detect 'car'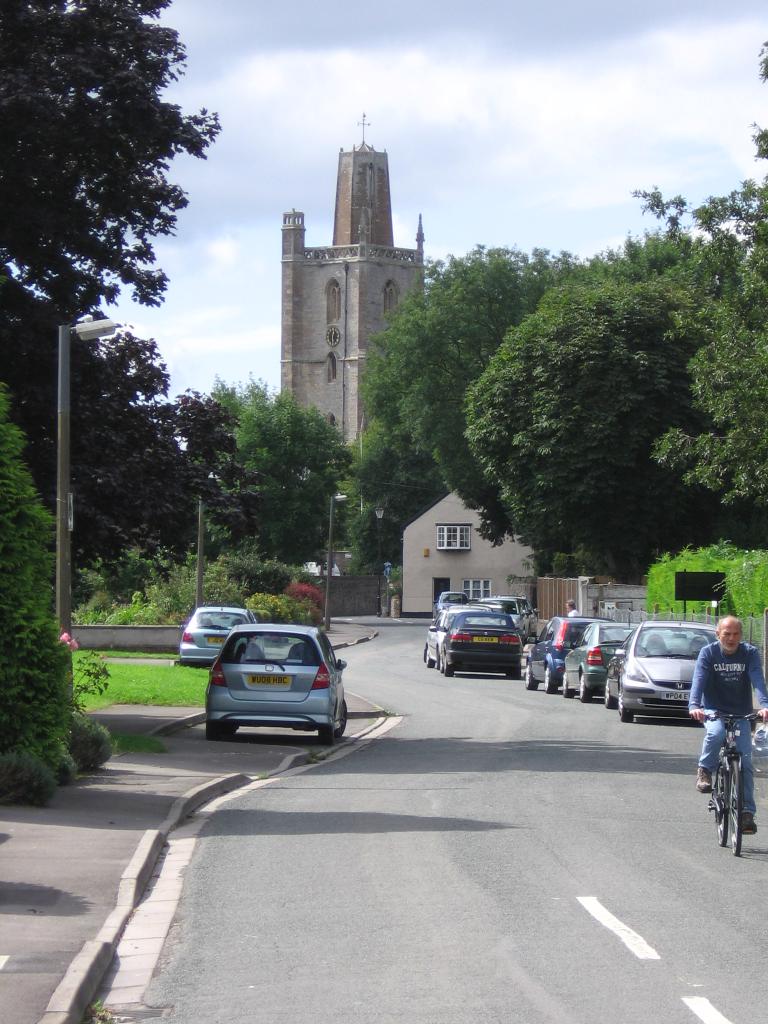
199/620/349/739
